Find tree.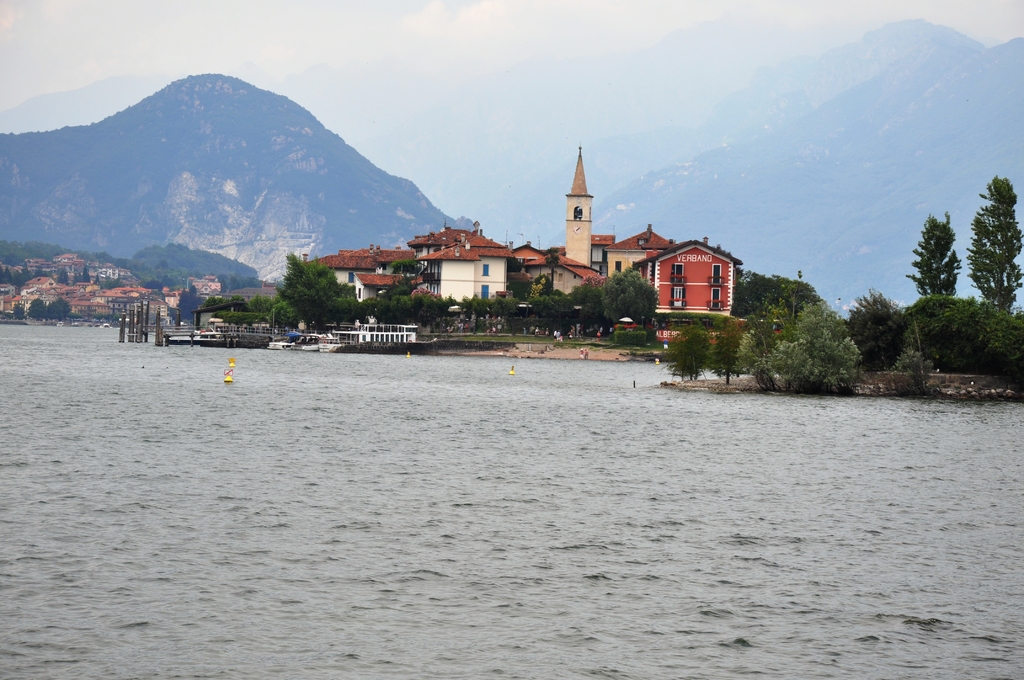
left=735, top=297, right=867, bottom=398.
